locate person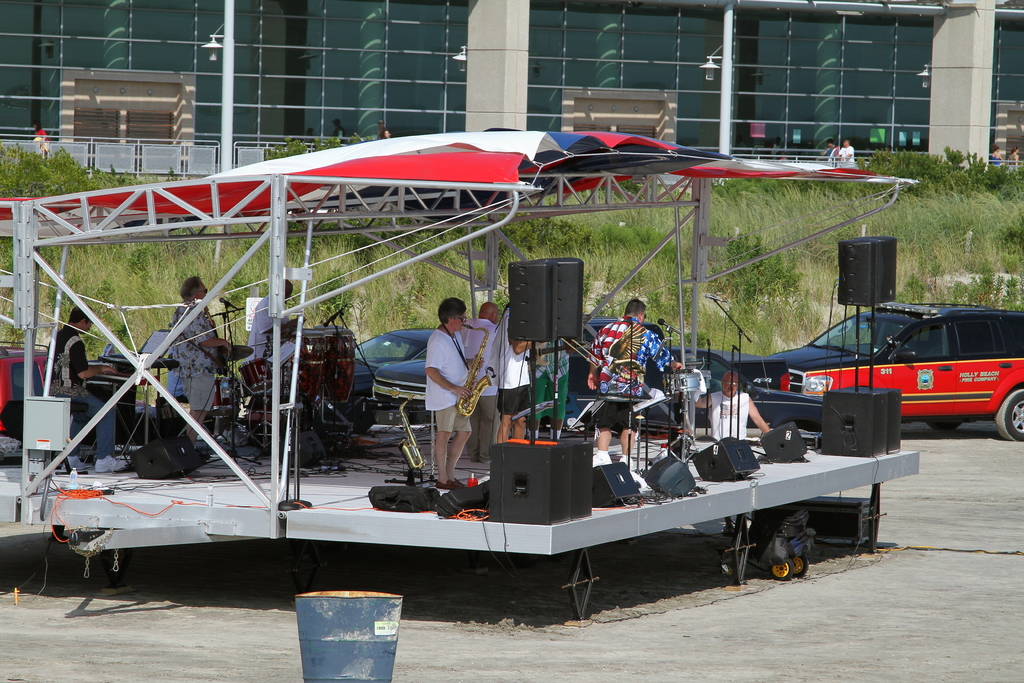
690,377,771,448
